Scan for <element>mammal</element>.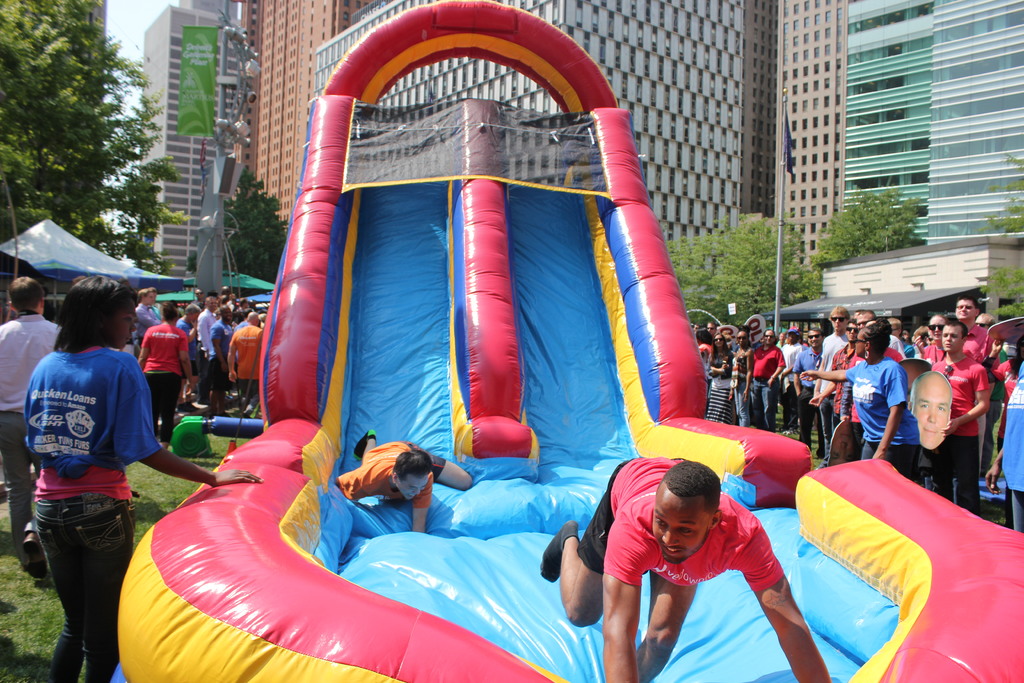
Scan result: 31:273:261:682.
